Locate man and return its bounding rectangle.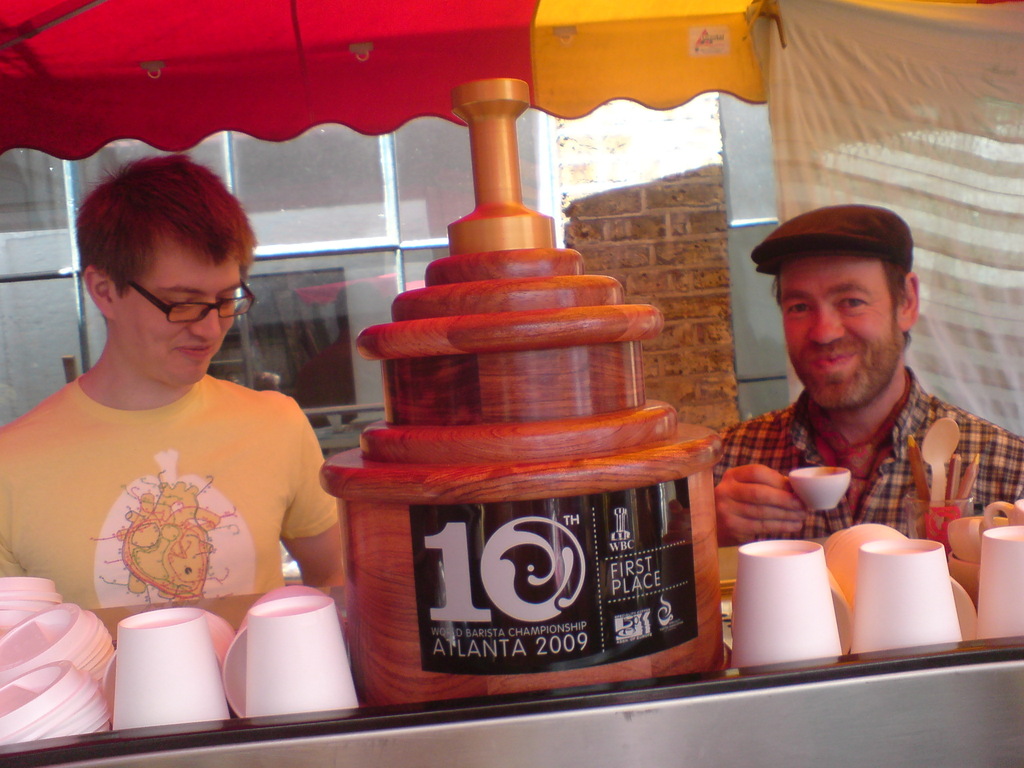
rect(0, 157, 344, 606).
